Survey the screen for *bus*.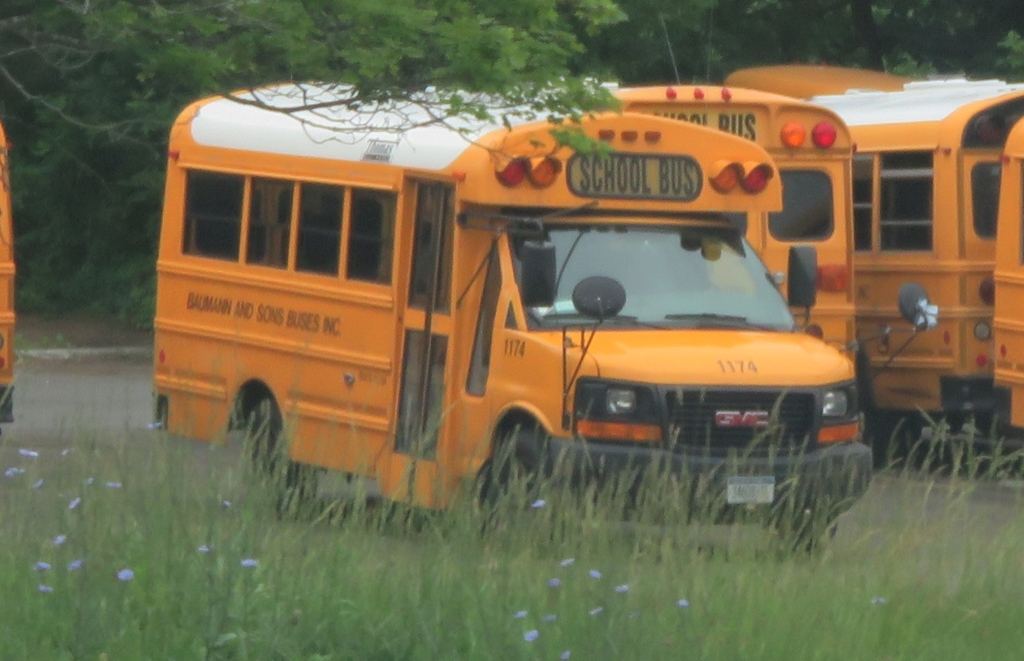
Survey found: rect(150, 78, 940, 556).
